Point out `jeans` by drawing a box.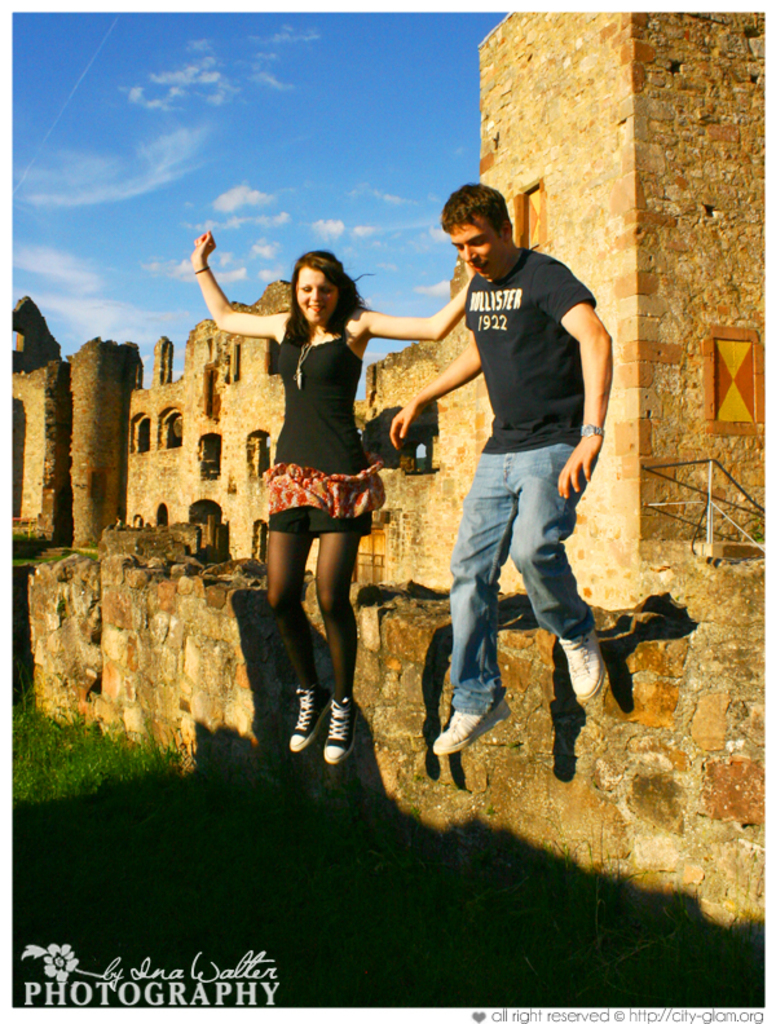
select_region(449, 441, 586, 712).
